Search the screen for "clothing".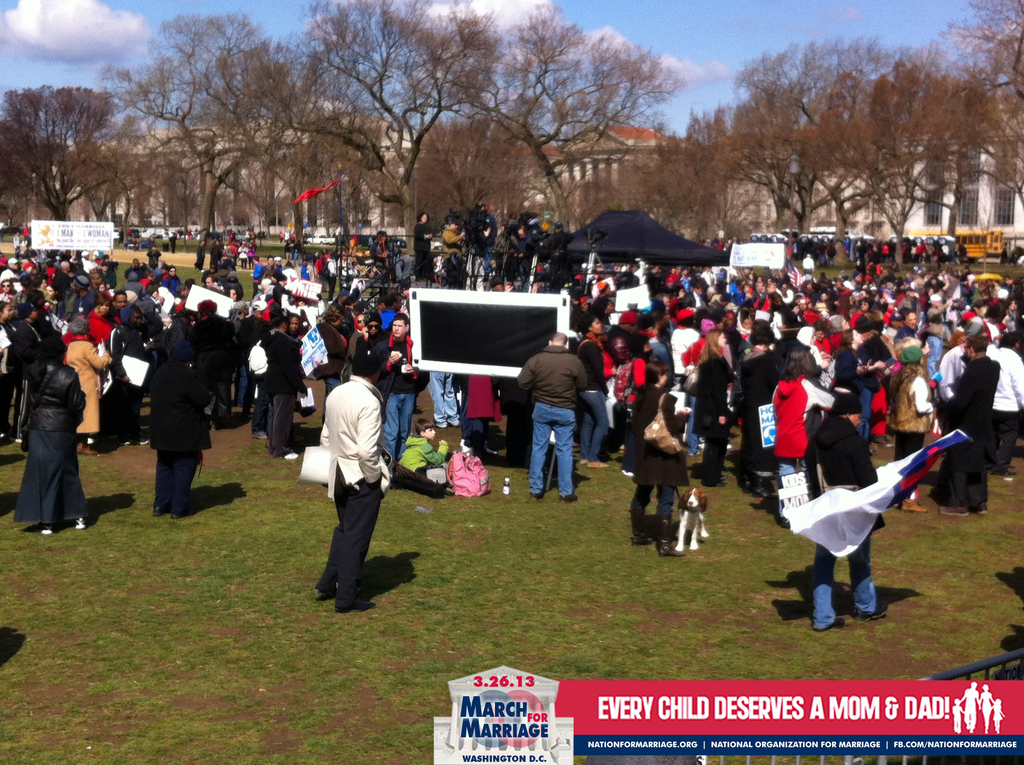
Found at locate(890, 366, 930, 505).
